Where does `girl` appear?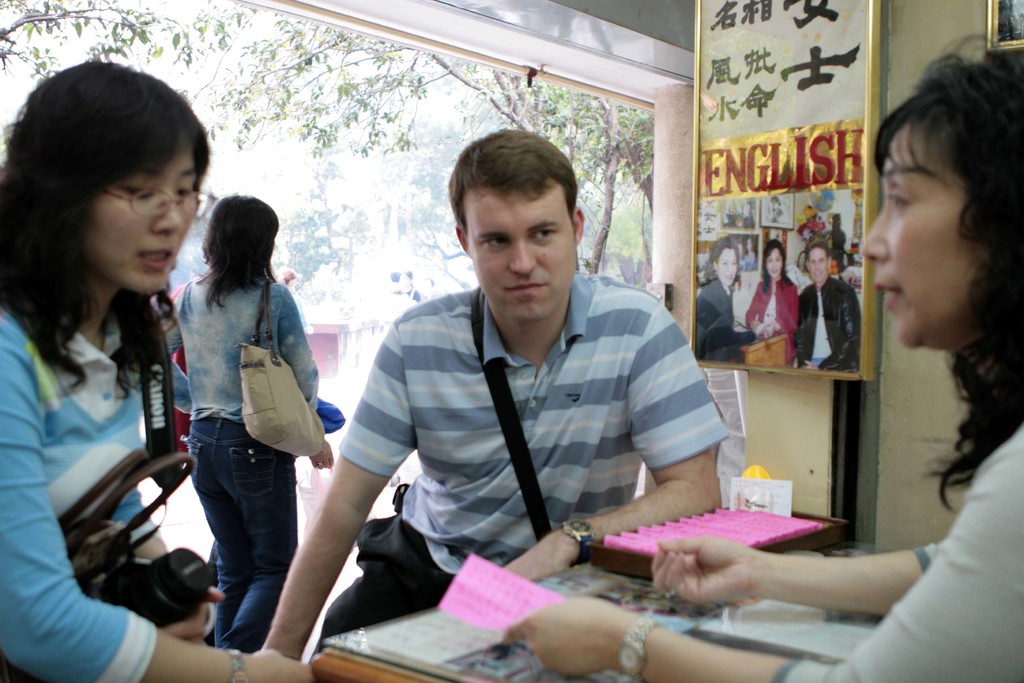
Appears at 154 194 335 656.
